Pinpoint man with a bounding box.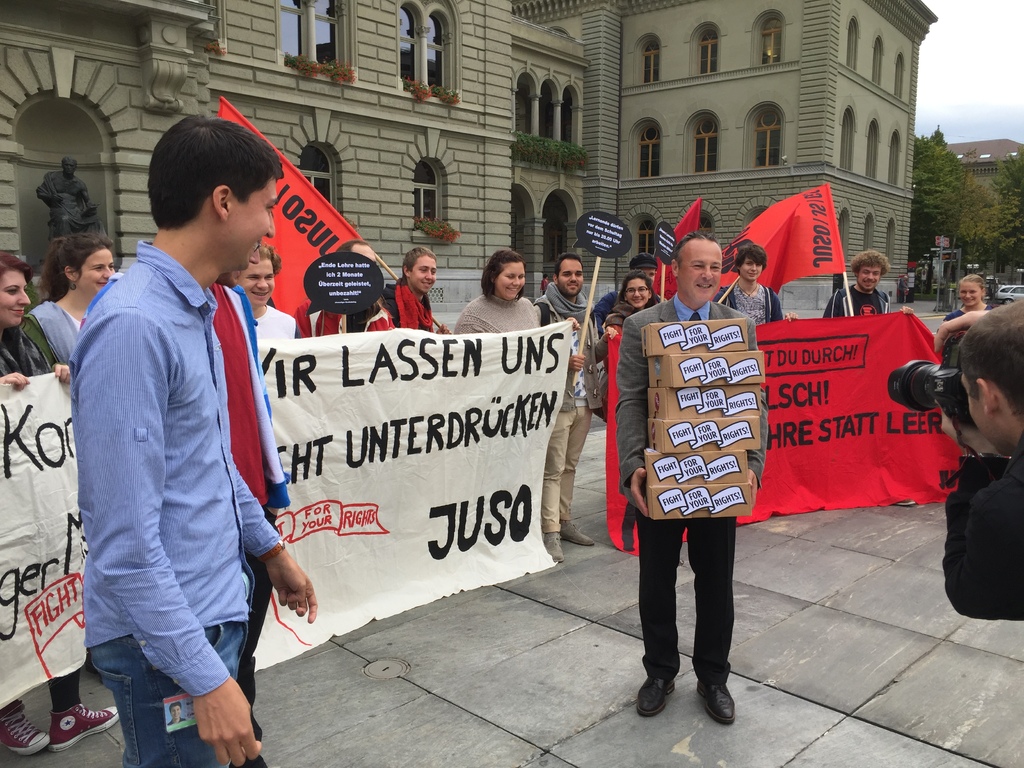
529, 252, 611, 560.
